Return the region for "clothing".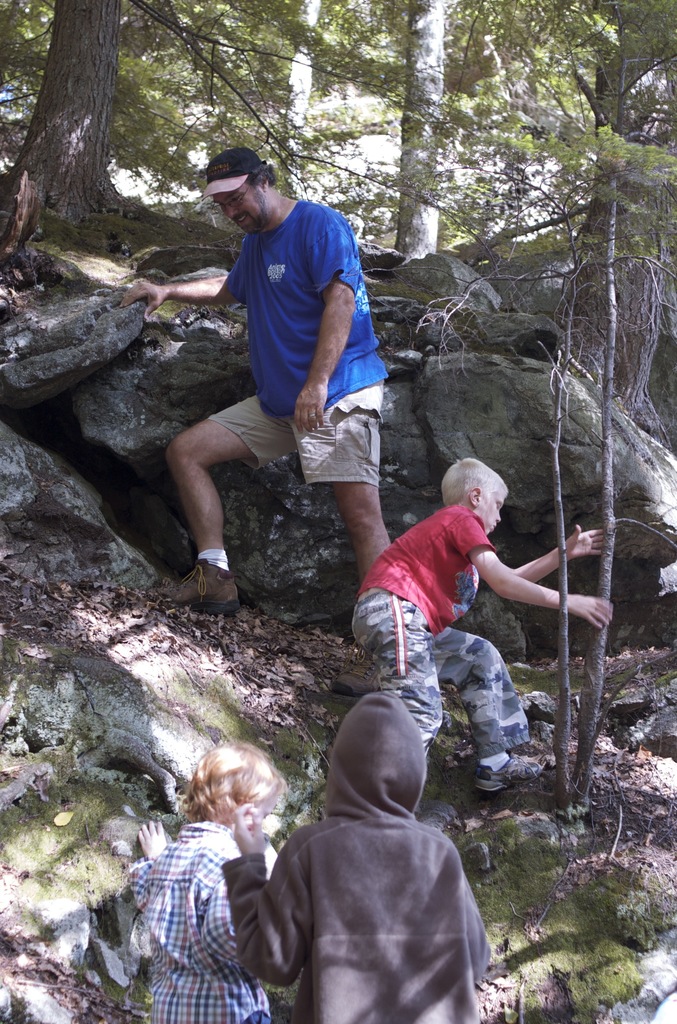
left=345, top=500, right=535, bottom=764.
